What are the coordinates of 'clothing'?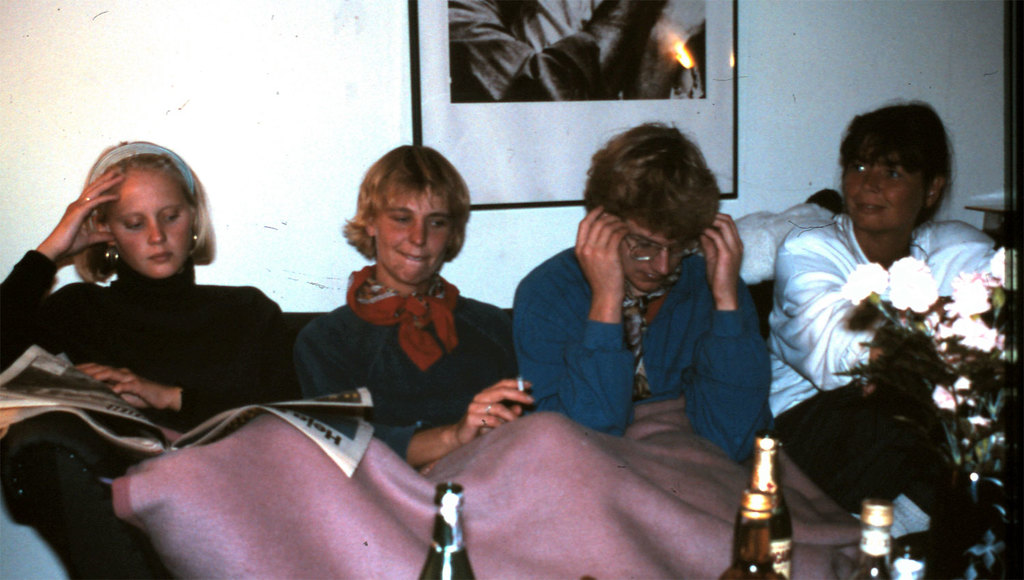
rect(0, 249, 294, 579).
